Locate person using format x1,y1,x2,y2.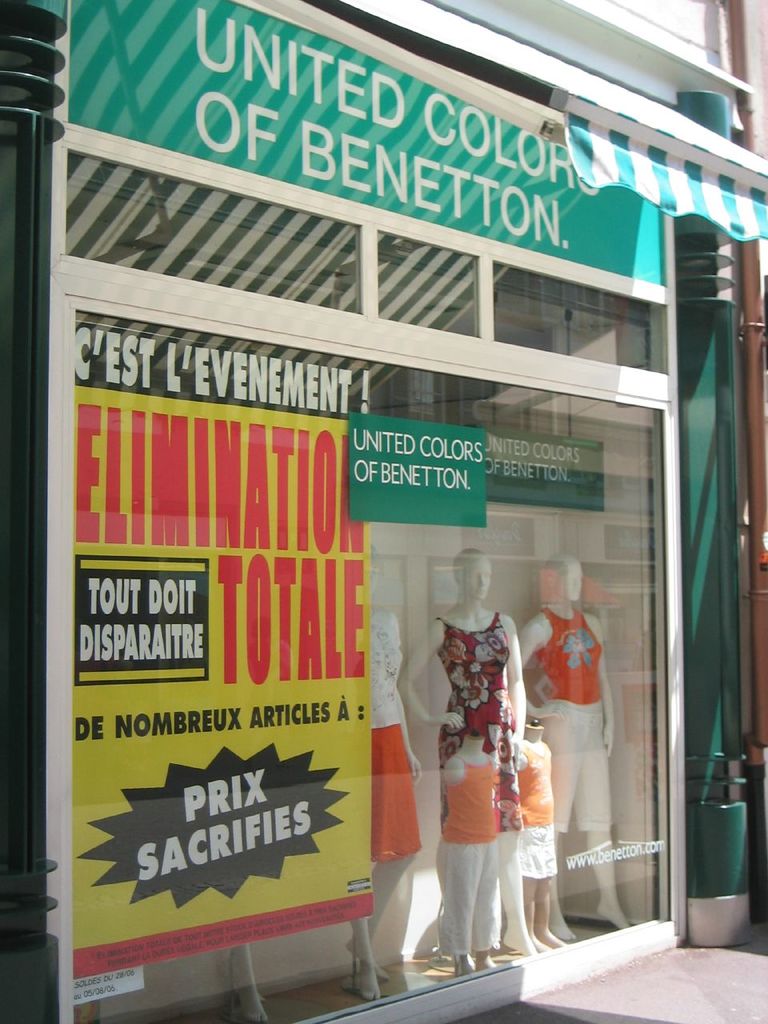
517,549,640,931.
